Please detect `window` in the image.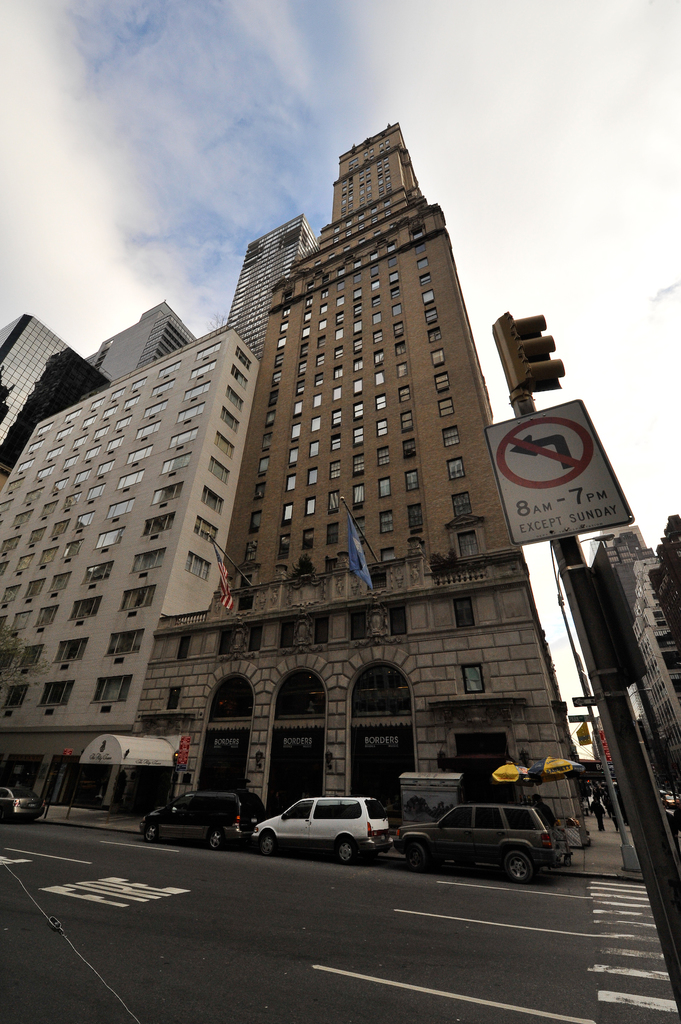
BBox(353, 401, 364, 419).
